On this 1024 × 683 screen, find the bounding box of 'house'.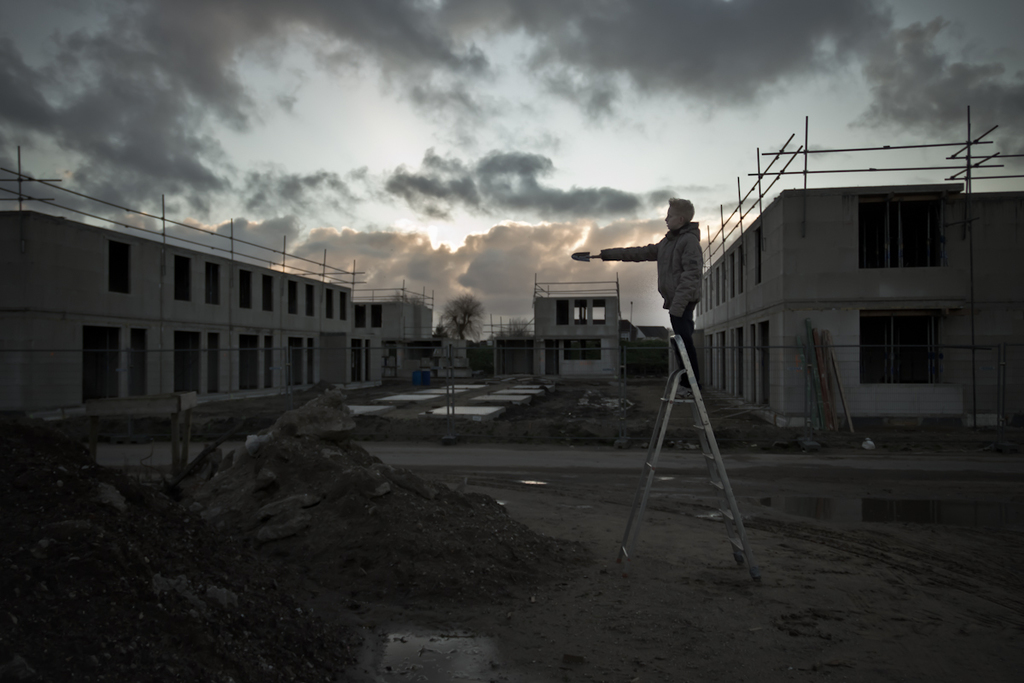
Bounding box: [x1=686, y1=110, x2=1023, y2=418].
